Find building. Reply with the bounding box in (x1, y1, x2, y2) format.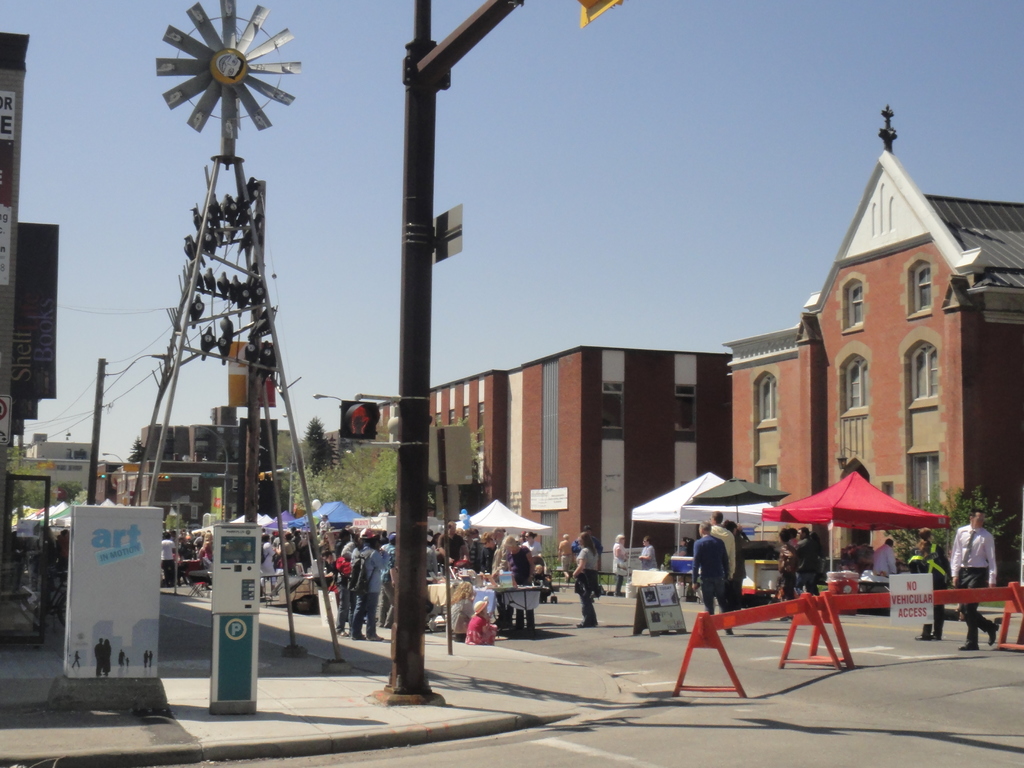
(373, 356, 738, 589).
